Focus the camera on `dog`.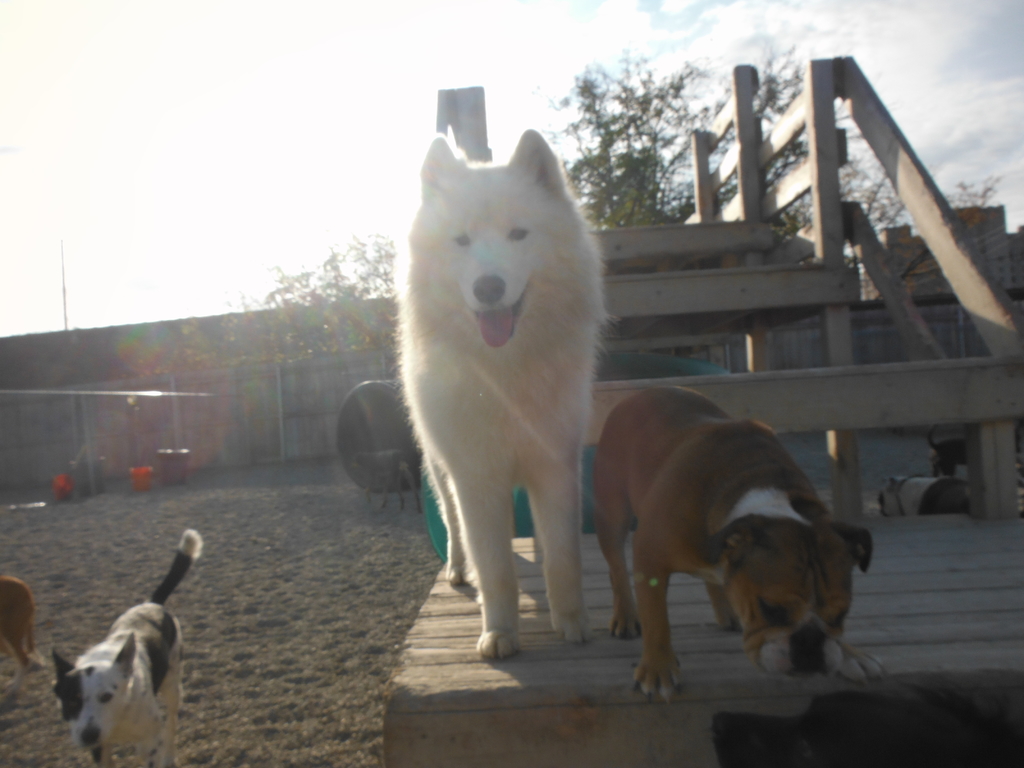
Focus region: 924 422 1022 479.
